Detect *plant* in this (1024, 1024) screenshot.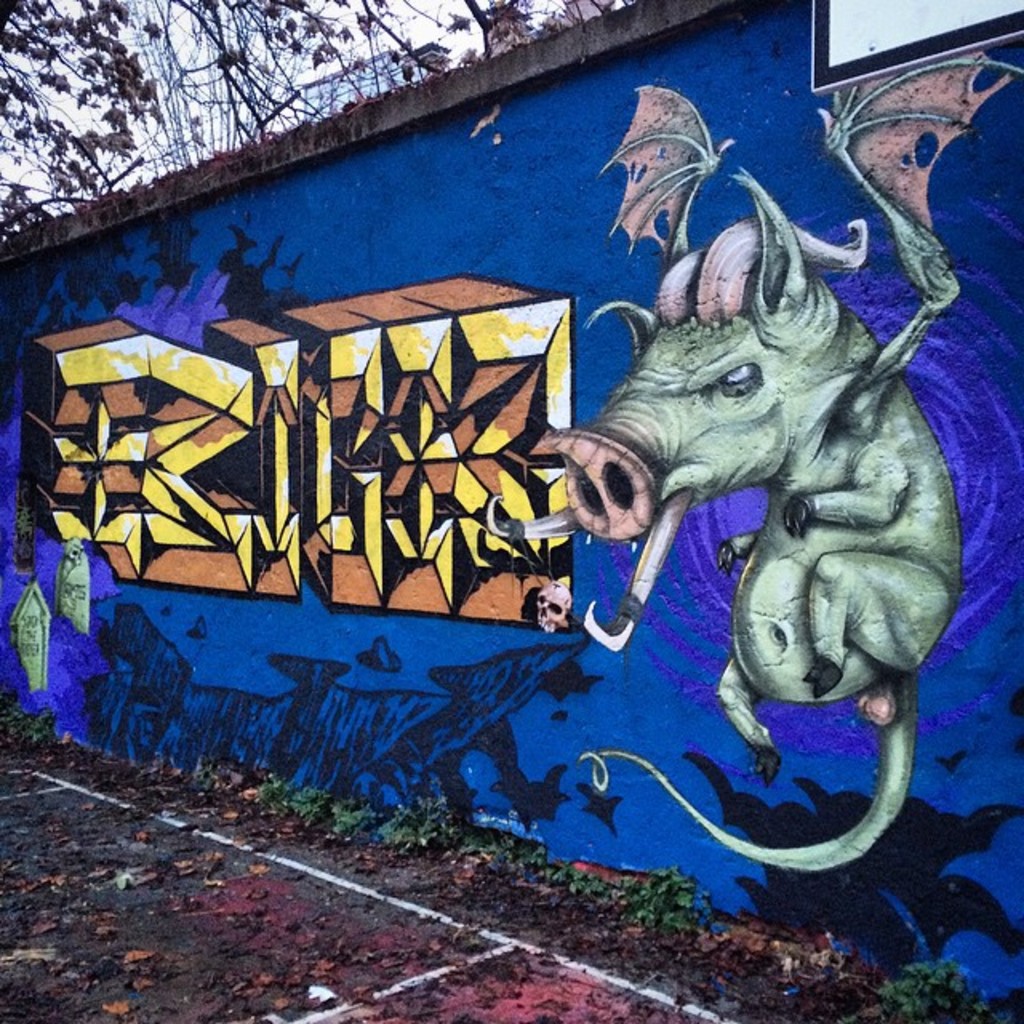
Detection: crop(334, 797, 379, 842).
